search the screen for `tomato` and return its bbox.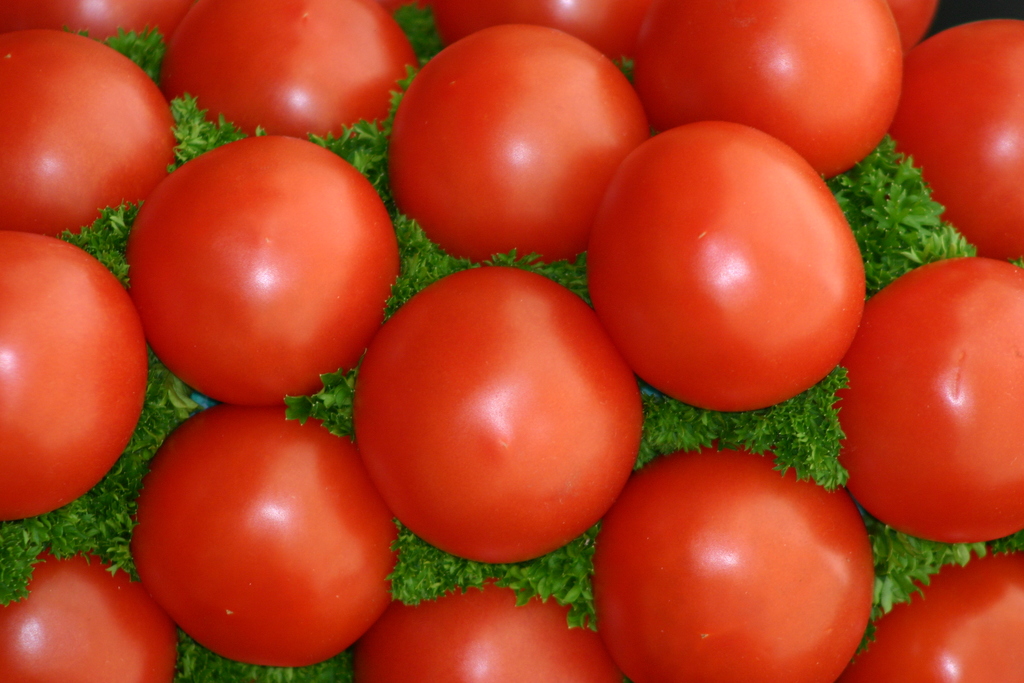
Found: <region>0, 235, 144, 523</region>.
